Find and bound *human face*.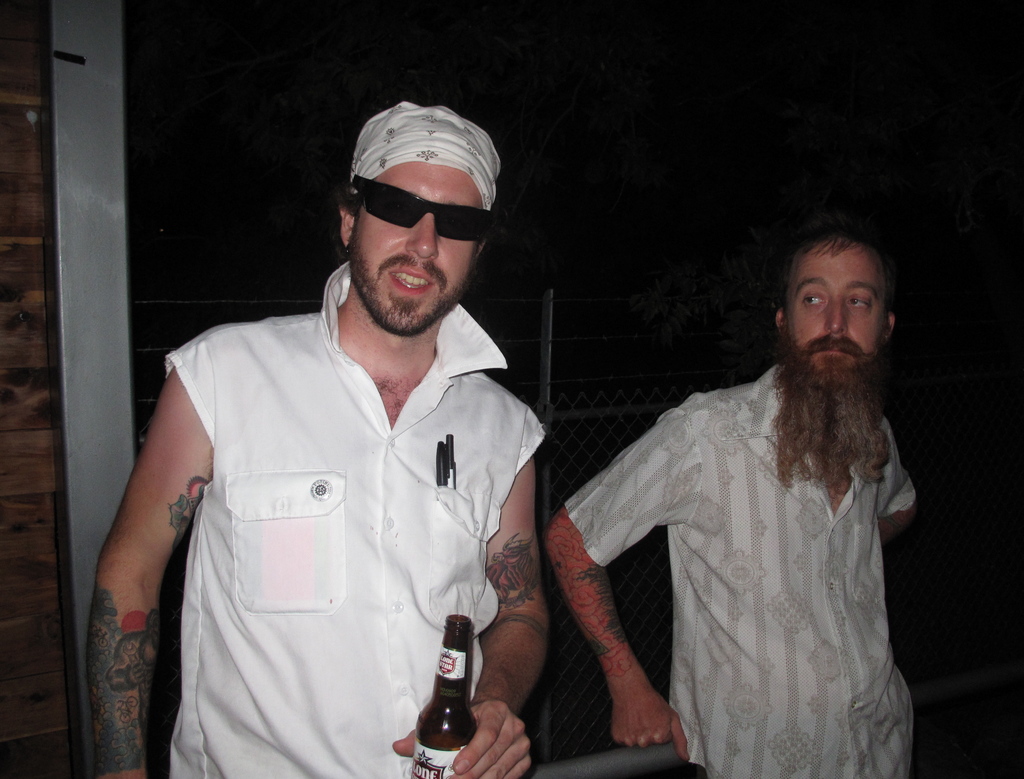
Bound: left=785, top=241, right=887, bottom=404.
